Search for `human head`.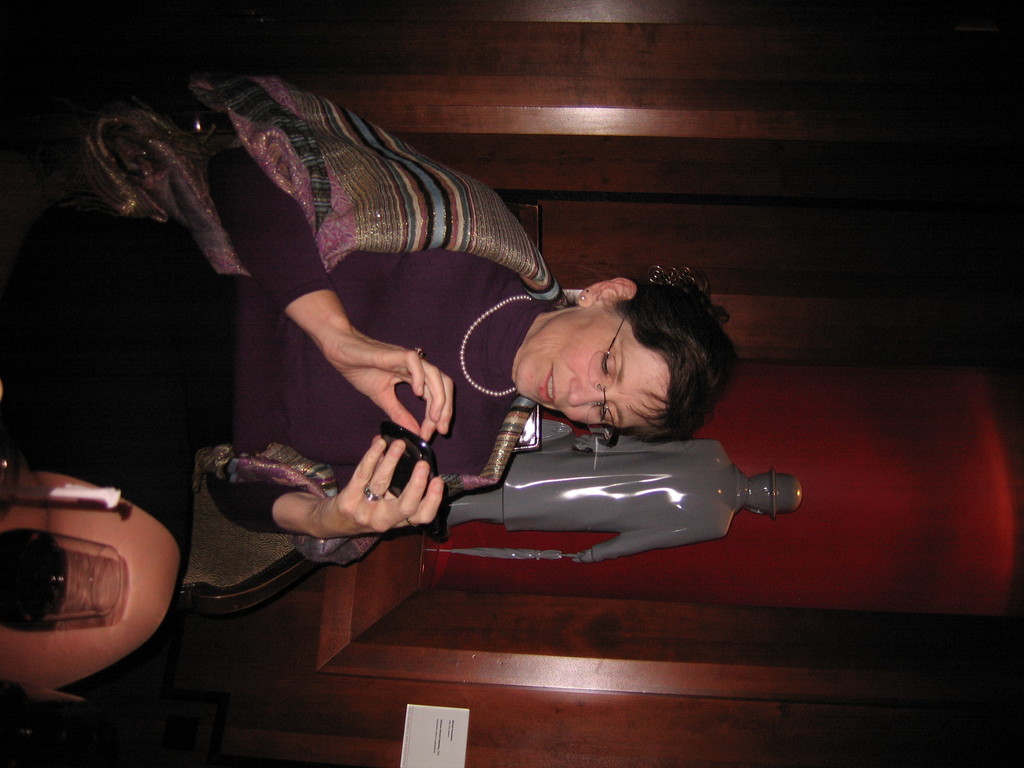
Found at 509:276:726:428.
